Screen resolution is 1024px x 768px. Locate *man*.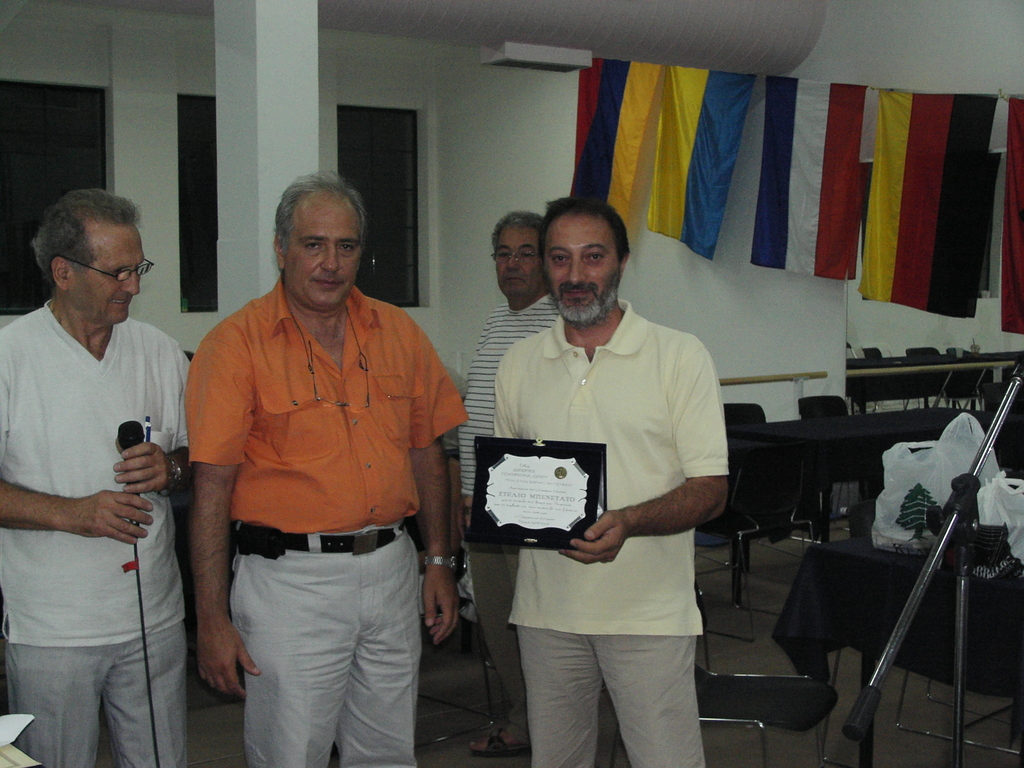
BBox(178, 164, 468, 767).
